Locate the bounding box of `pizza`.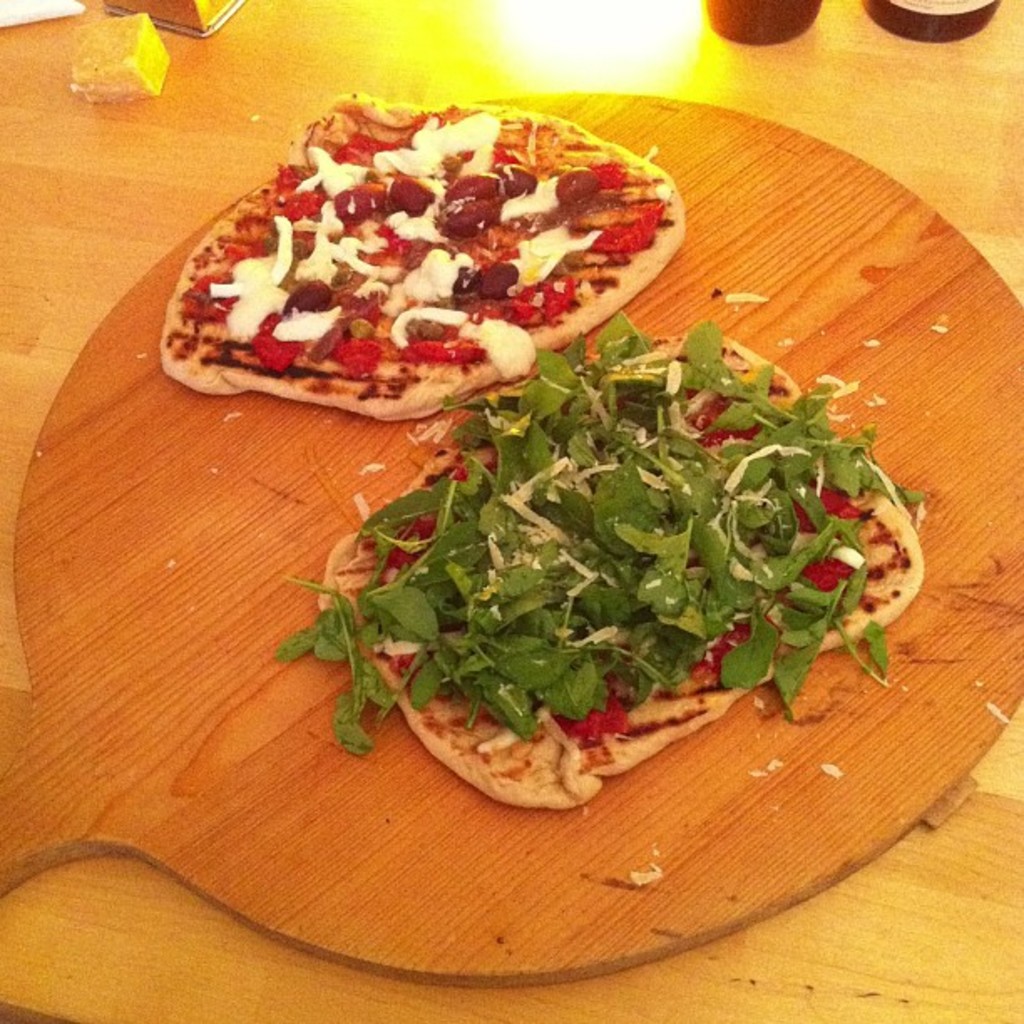
Bounding box: rect(264, 305, 922, 813).
